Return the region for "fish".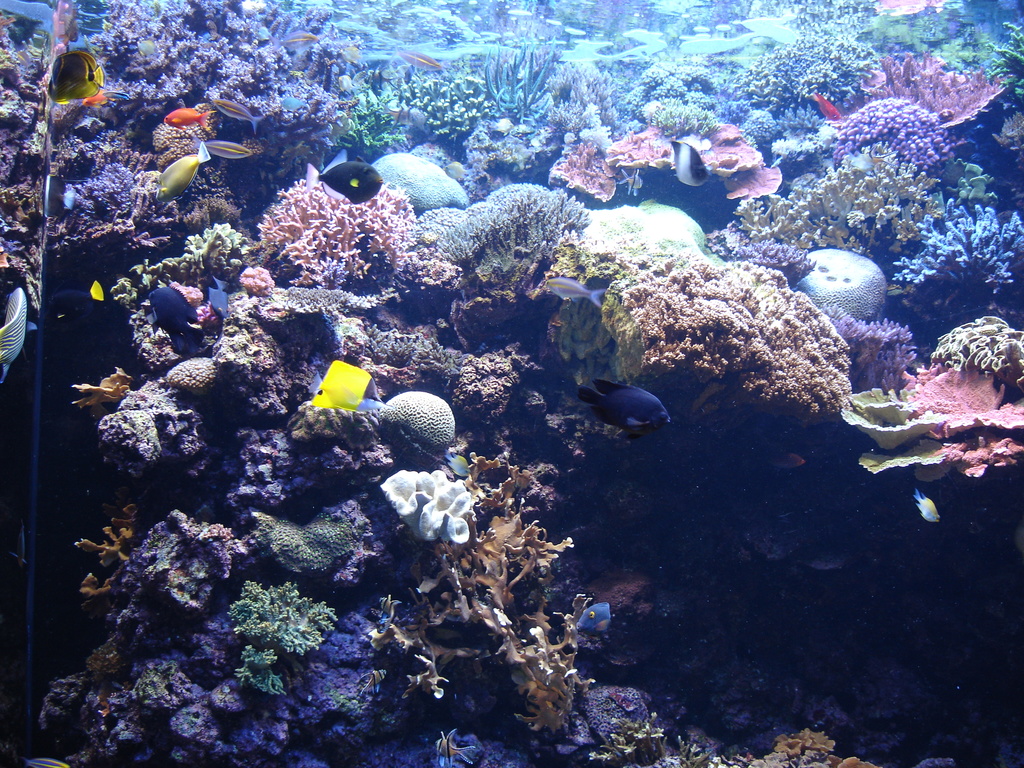
region(92, 280, 103, 303).
